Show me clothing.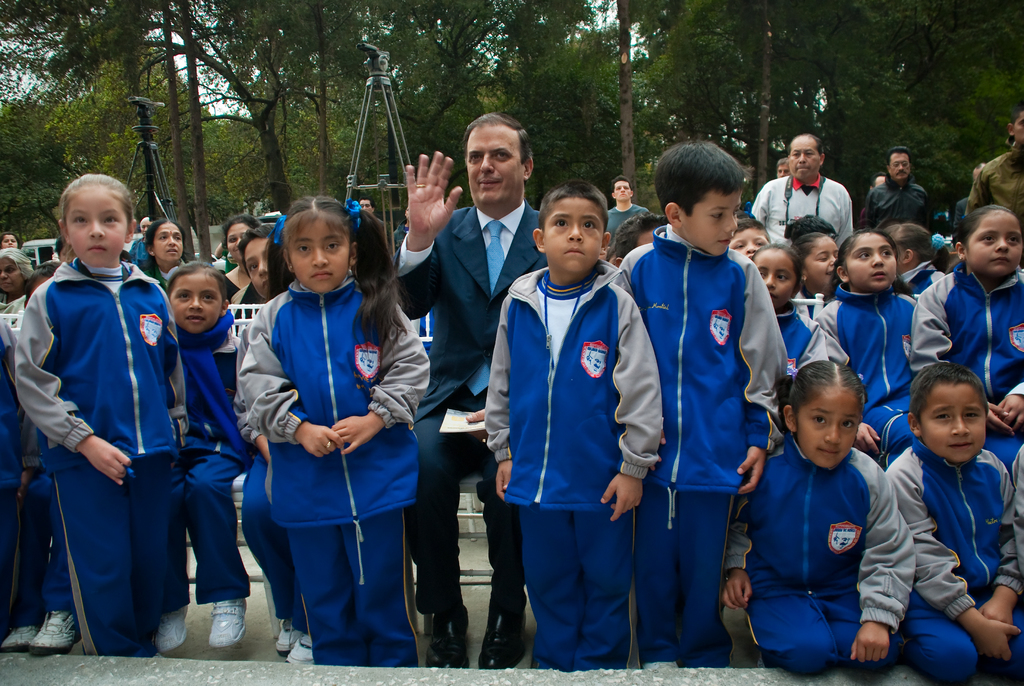
clothing is here: (391, 206, 546, 616).
